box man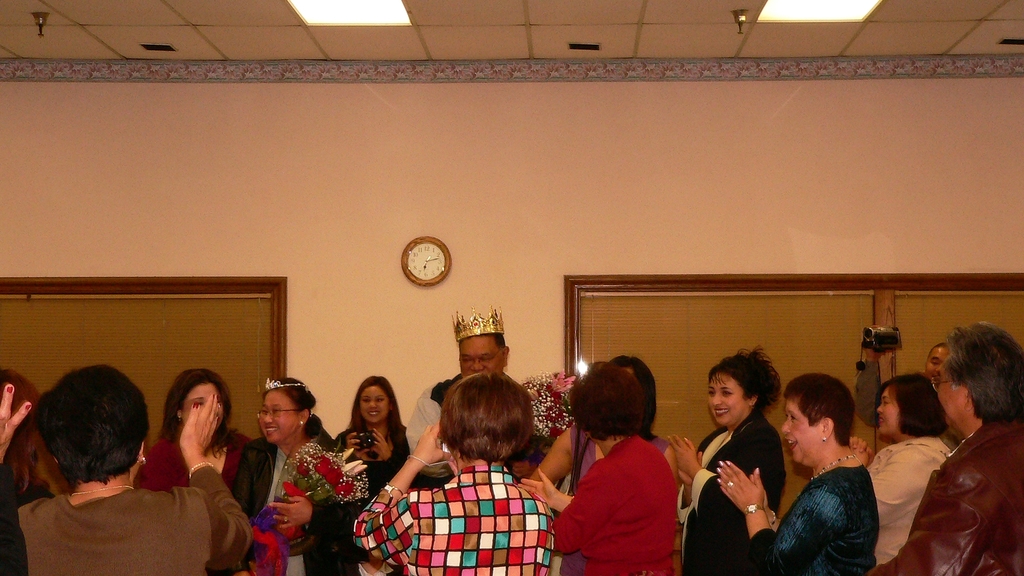
pyautogui.locateOnScreen(412, 335, 510, 452)
